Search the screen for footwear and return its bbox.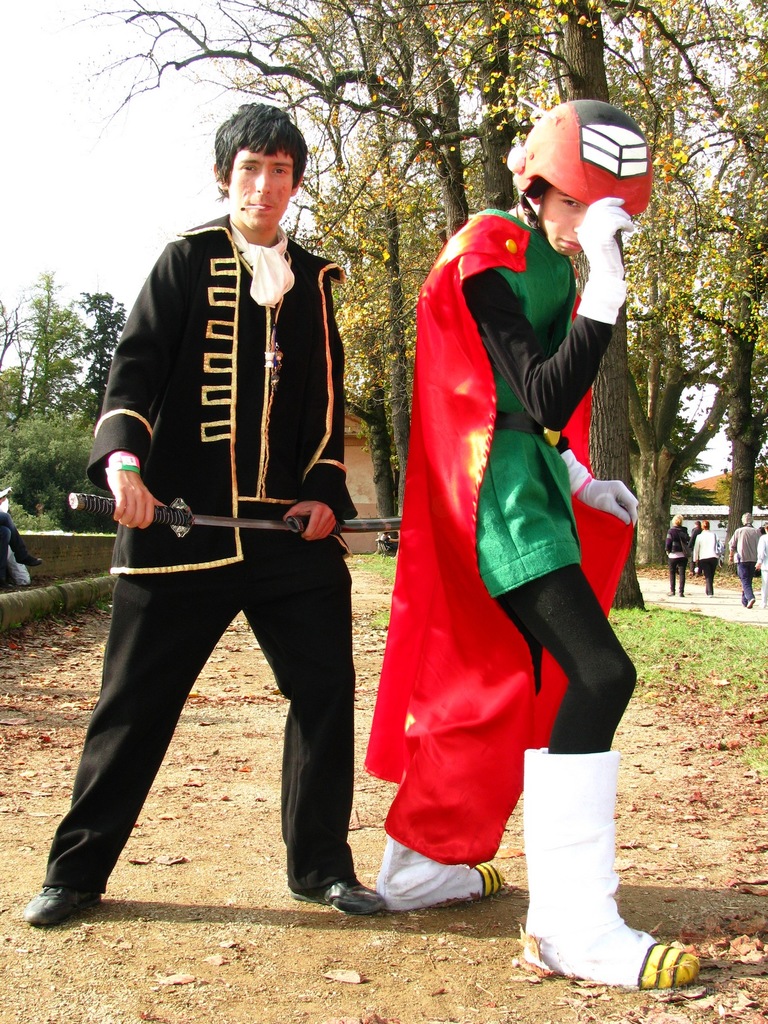
Found: left=556, top=914, right=709, bottom=988.
